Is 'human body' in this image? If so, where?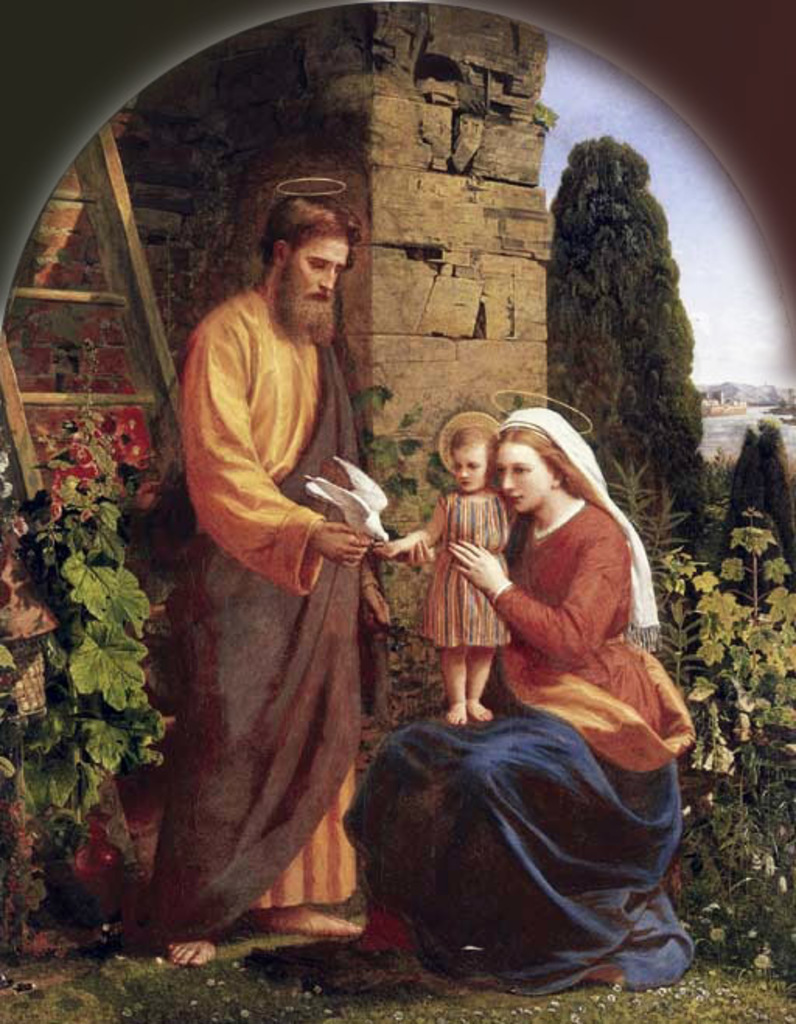
Yes, at {"x1": 340, "y1": 496, "x2": 701, "y2": 996}.
